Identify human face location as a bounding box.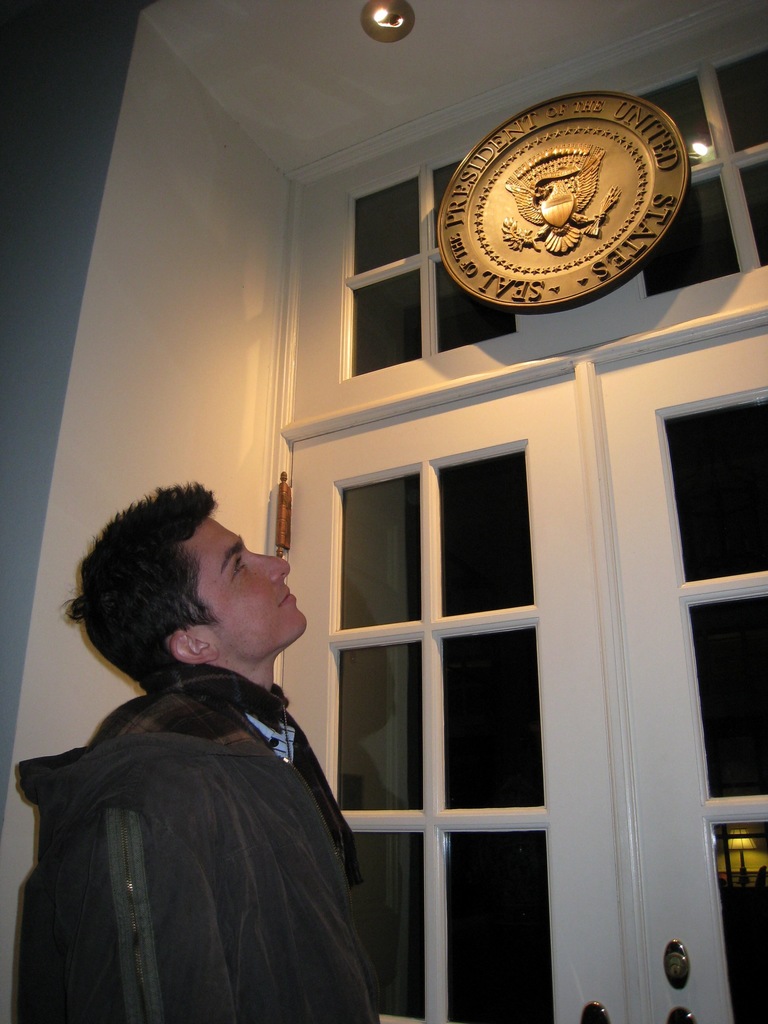
pyautogui.locateOnScreen(201, 517, 311, 661).
